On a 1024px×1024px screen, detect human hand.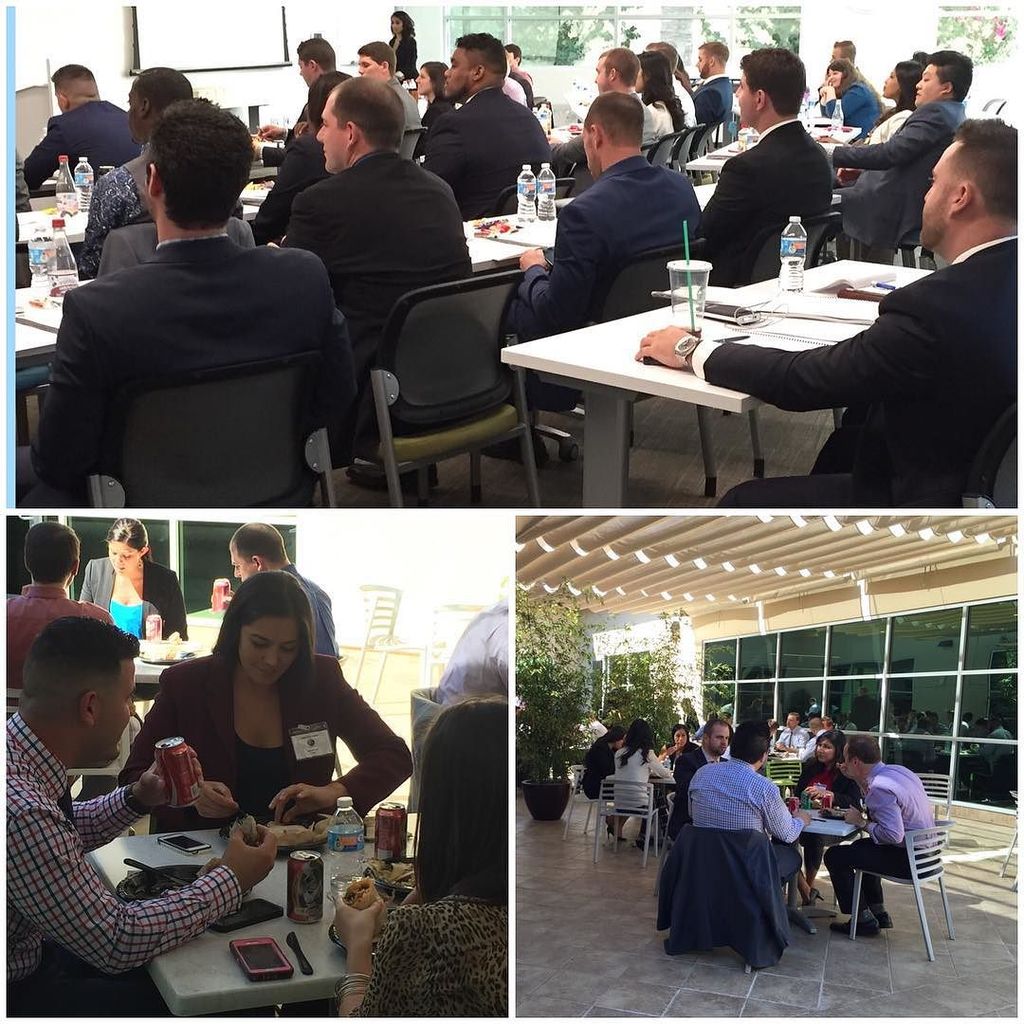
box(815, 87, 828, 103).
